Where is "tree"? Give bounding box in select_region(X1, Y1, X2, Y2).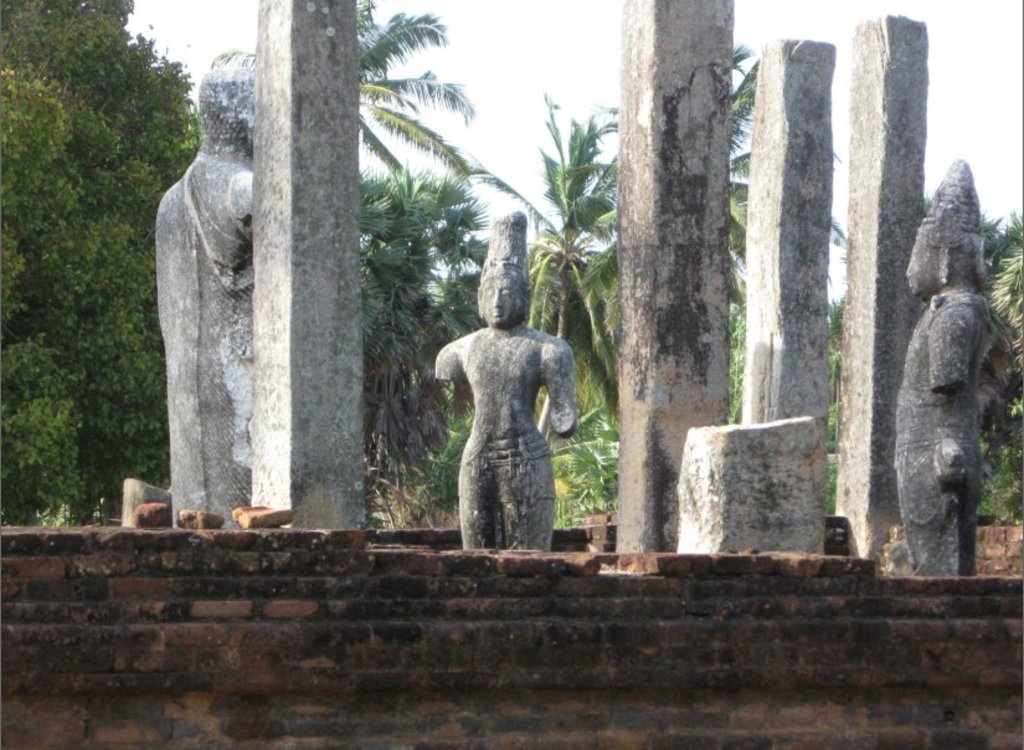
select_region(14, 26, 171, 544).
